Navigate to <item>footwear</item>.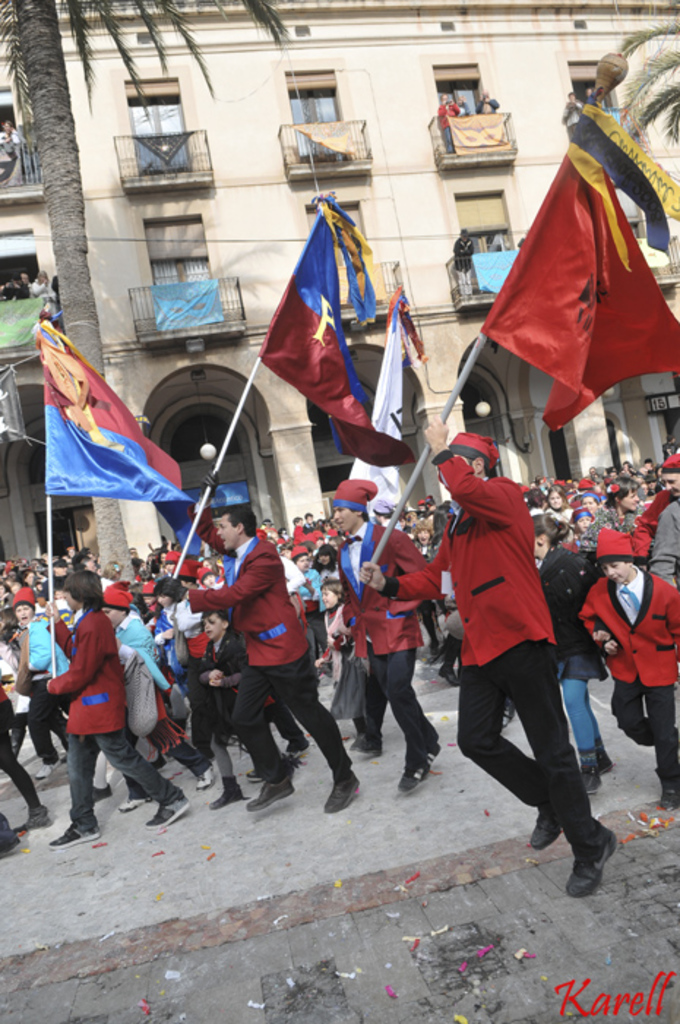
Navigation target: [325,775,360,812].
